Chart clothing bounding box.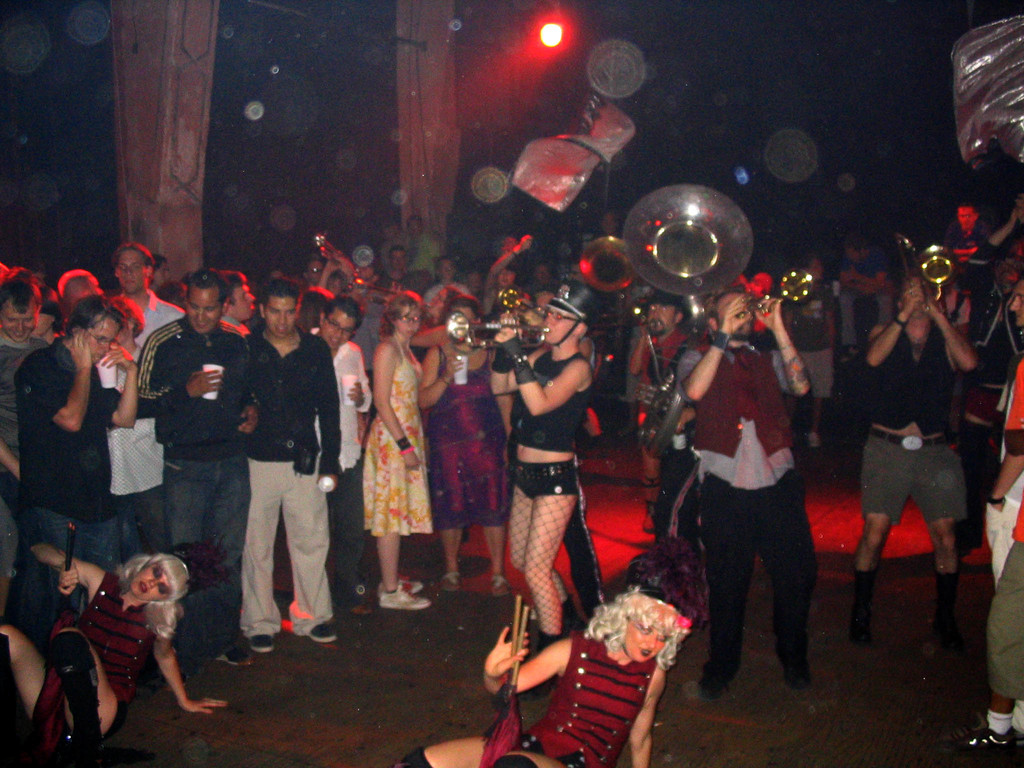
Charted: 496/631/661/767.
